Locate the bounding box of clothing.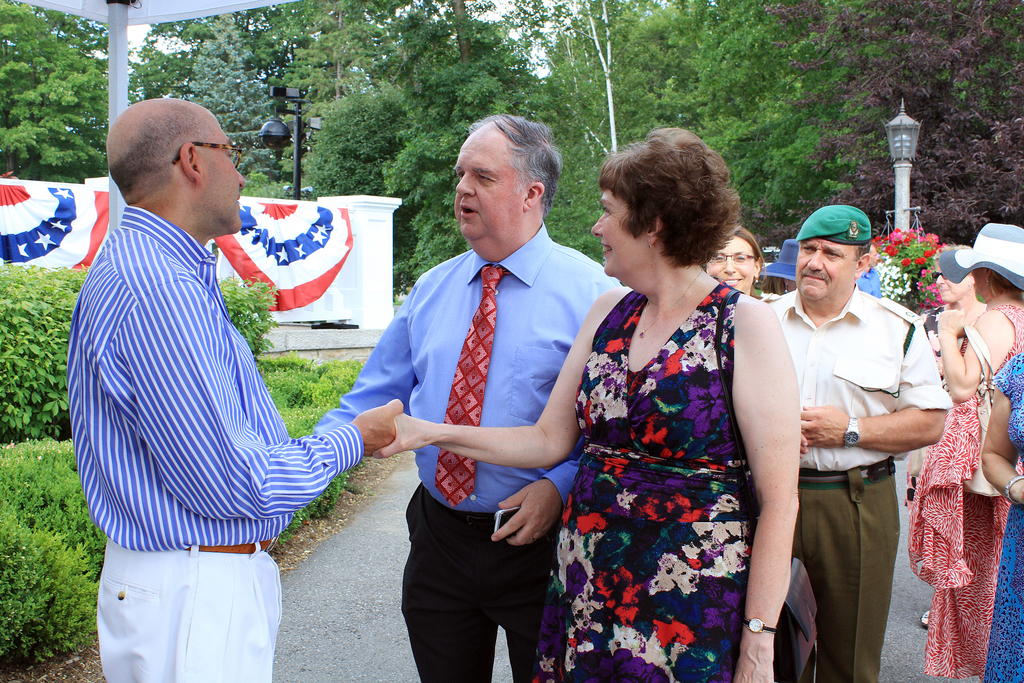
Bounding box: box(524, 276, 757, 682).
